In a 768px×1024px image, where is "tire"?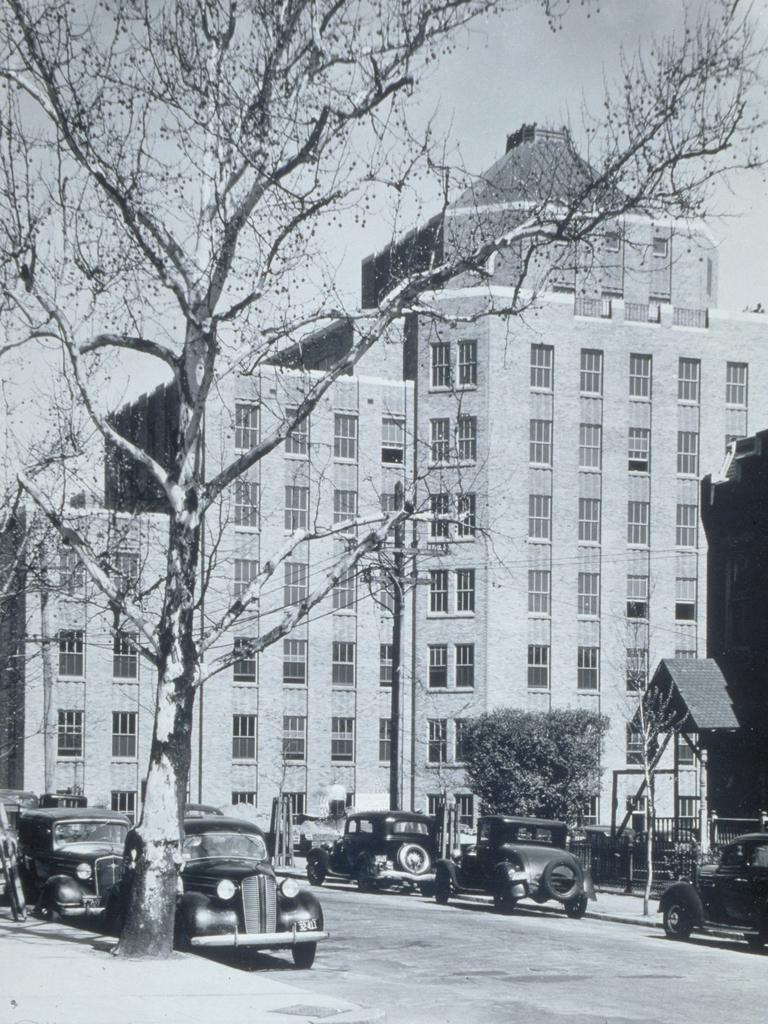
region(543, 851, 584, 903).
